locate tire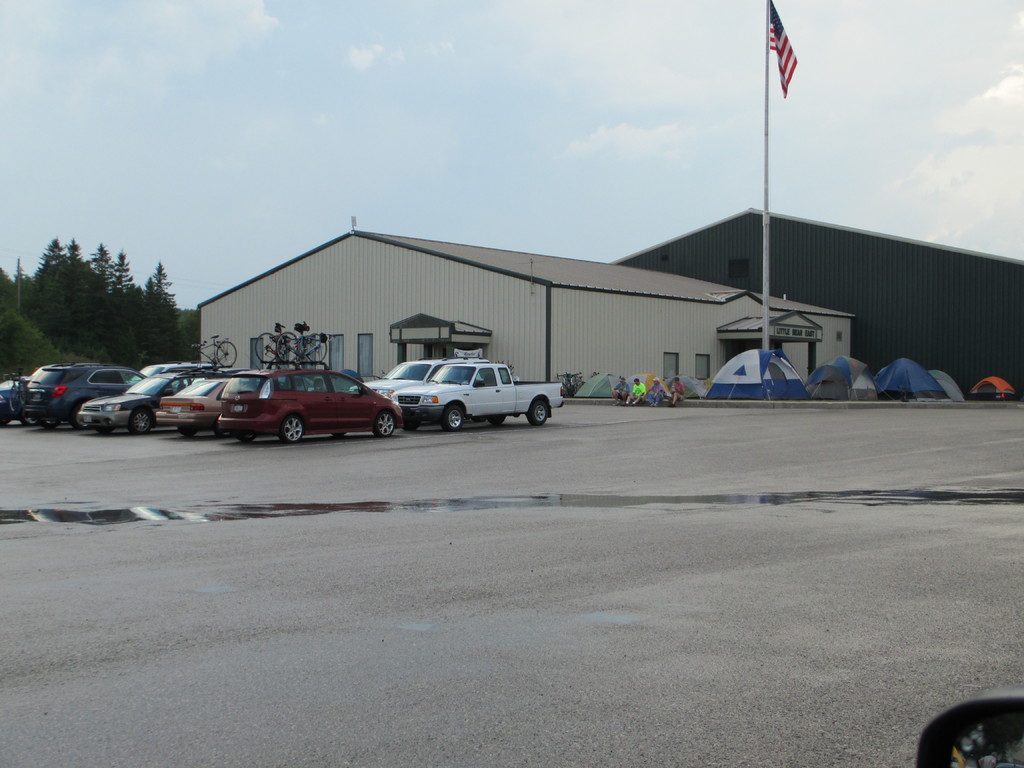
bbox=[403, 418, 420, 430]
